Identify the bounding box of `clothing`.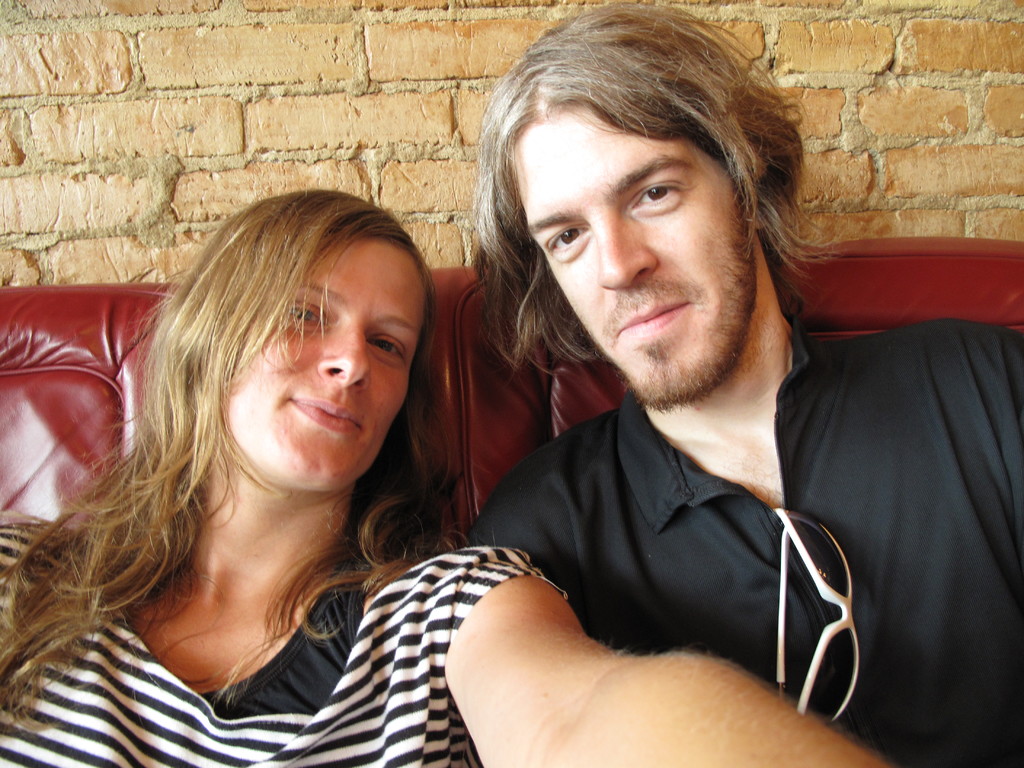
bbox=(0, 514, 572, 767).
